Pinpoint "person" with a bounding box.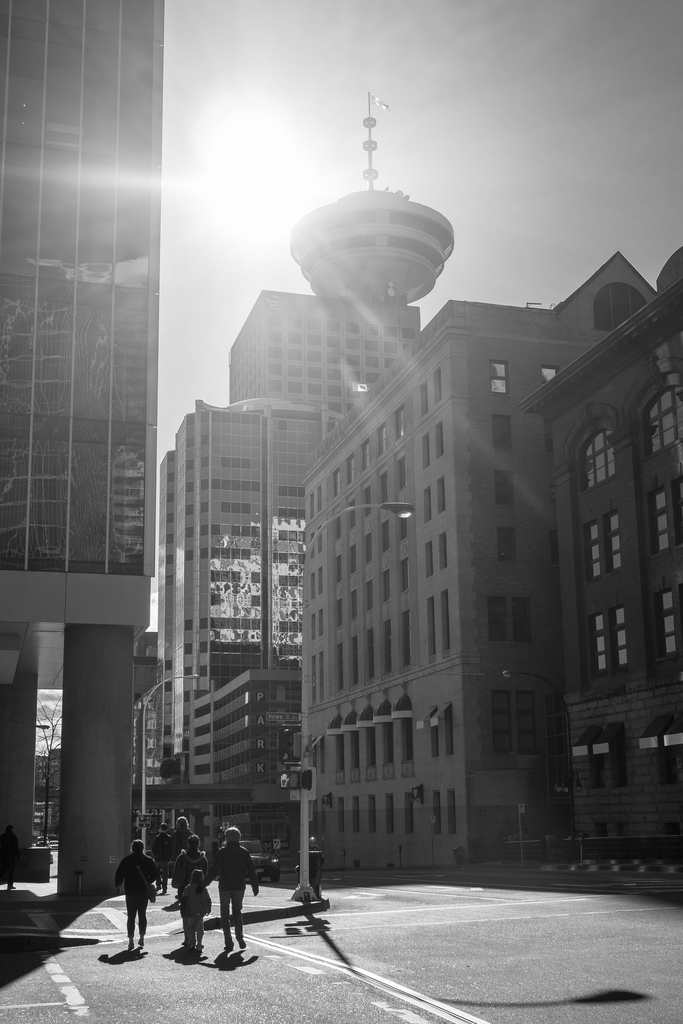
bbox=(169, 836, 206, 951).
